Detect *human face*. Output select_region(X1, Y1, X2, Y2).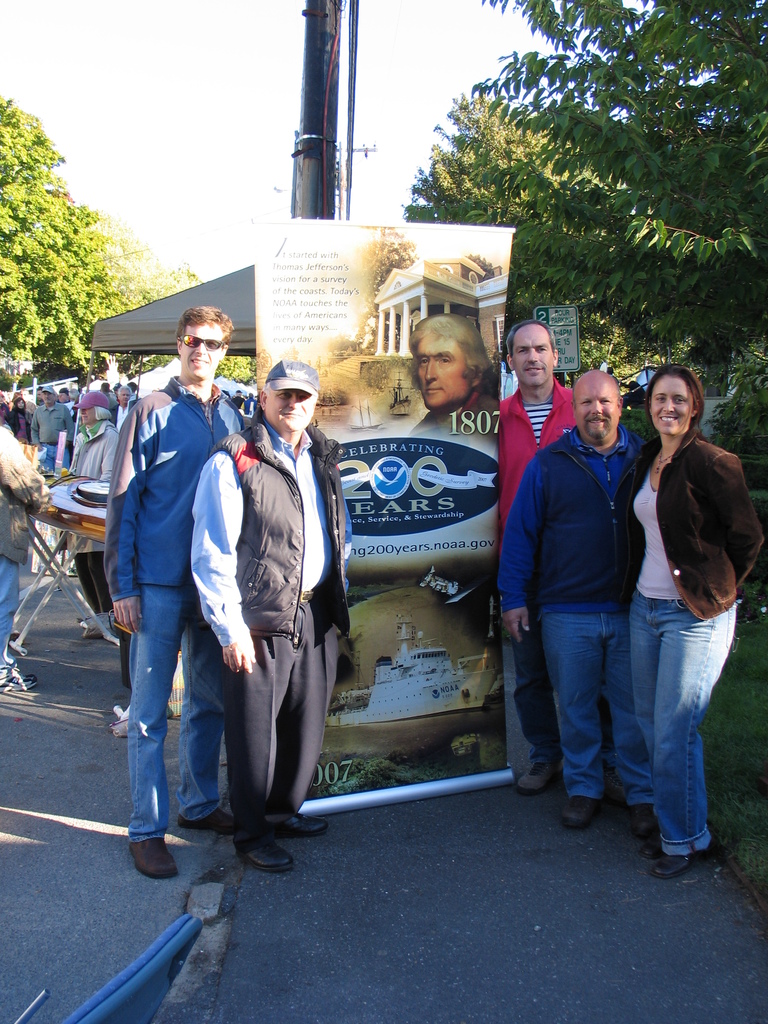
select_region(653, 376, 691, 438).
